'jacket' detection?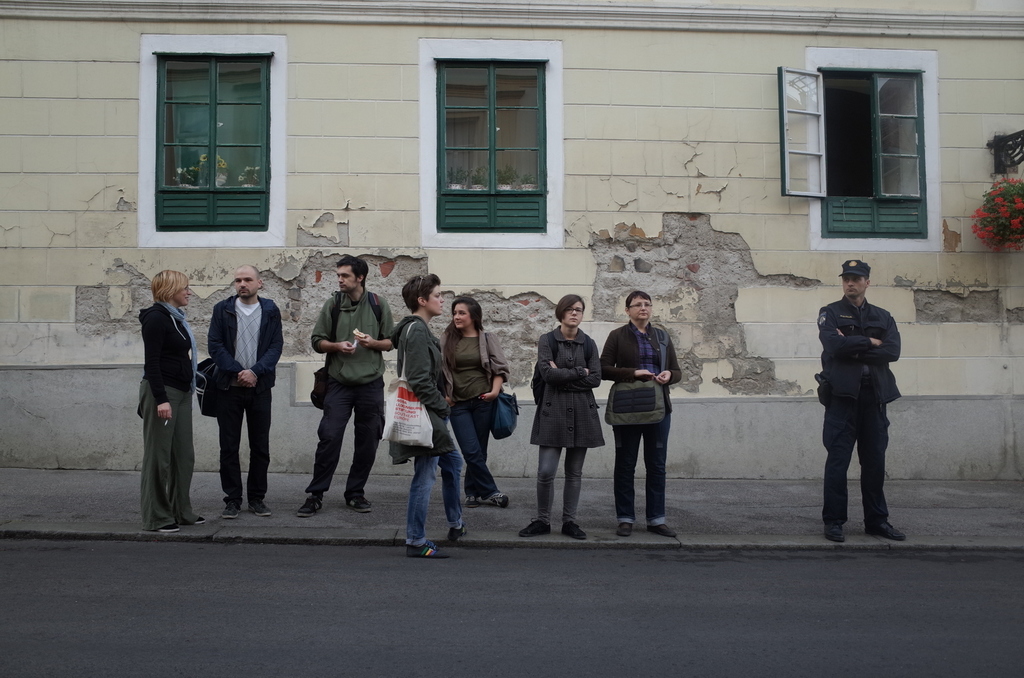
detection(200, 274, 277, 404)
